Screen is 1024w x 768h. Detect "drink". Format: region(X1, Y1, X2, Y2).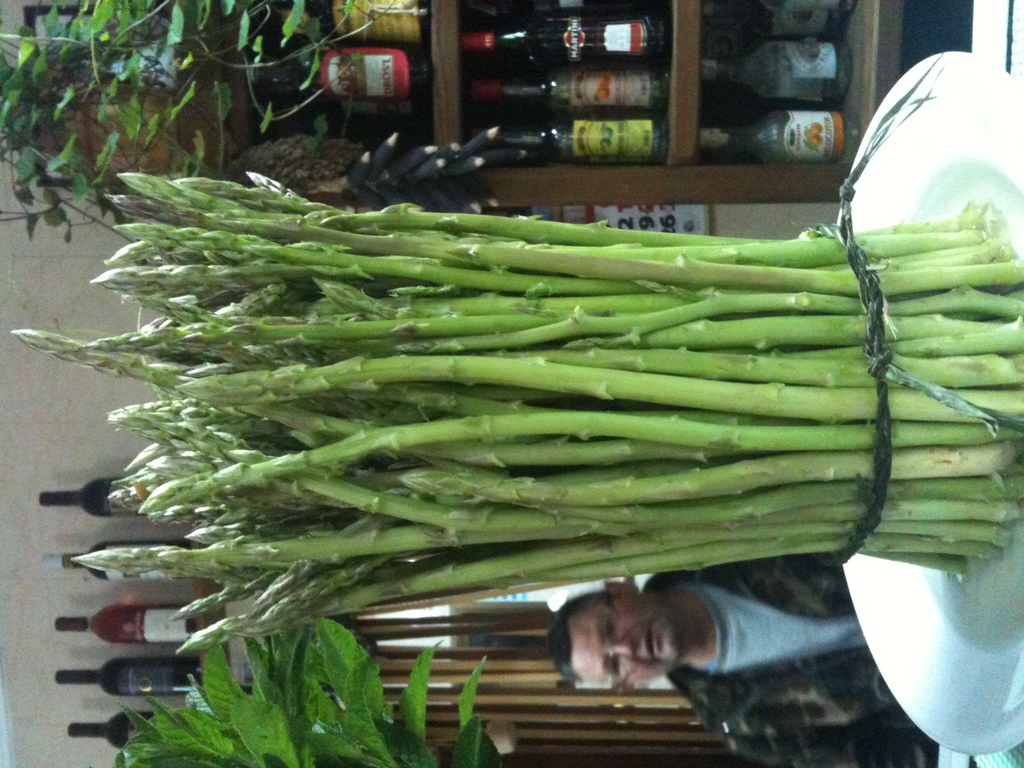
region(48, 540, 198, 577).
